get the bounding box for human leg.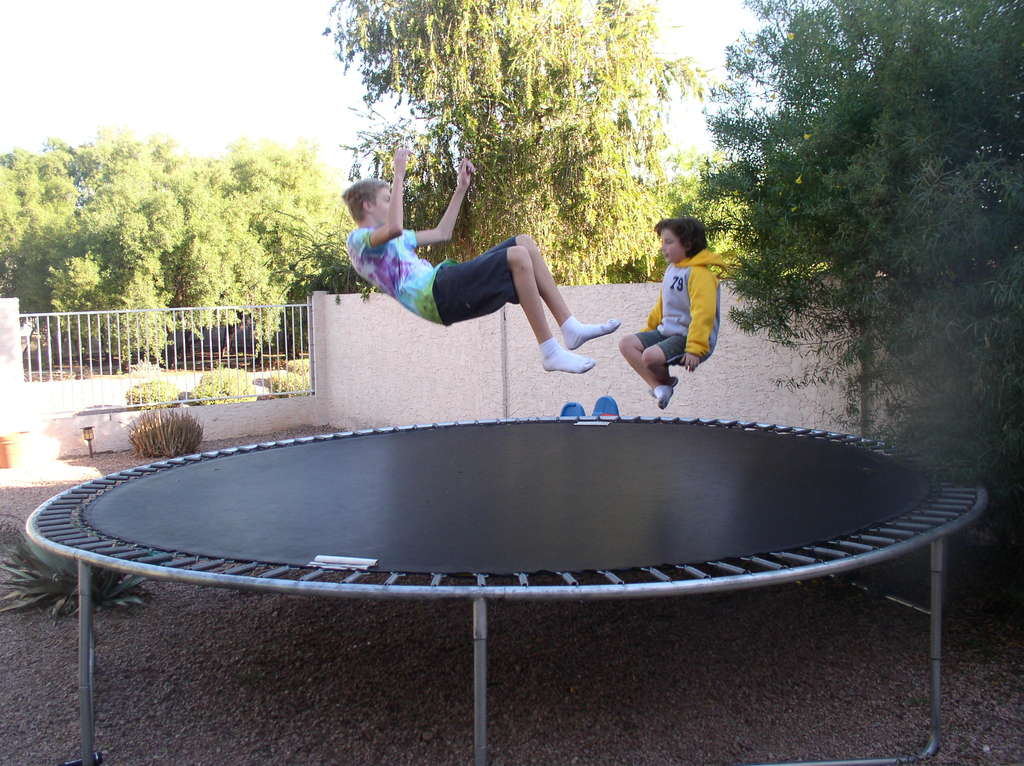
644, 334, 714, 397.
